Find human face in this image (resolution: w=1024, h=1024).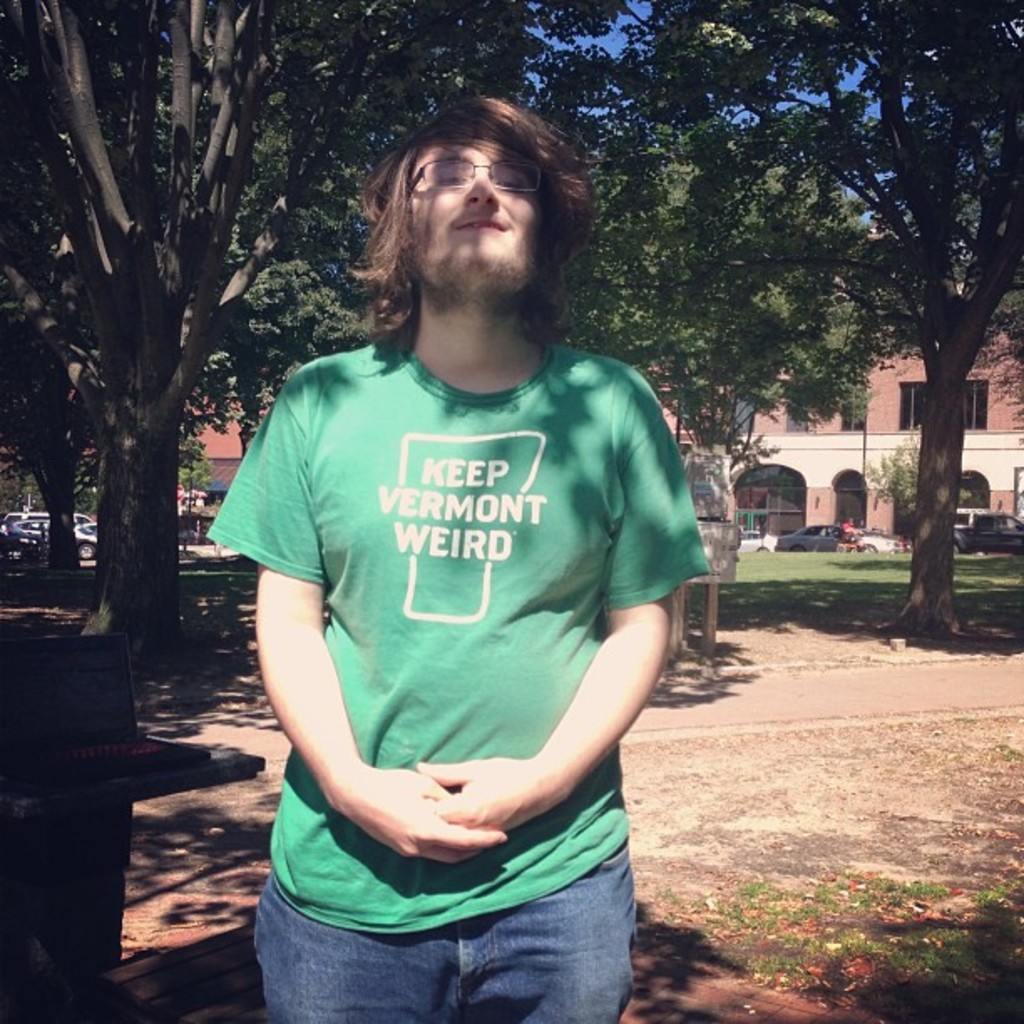
bbox(366, 109, 586, 343).
